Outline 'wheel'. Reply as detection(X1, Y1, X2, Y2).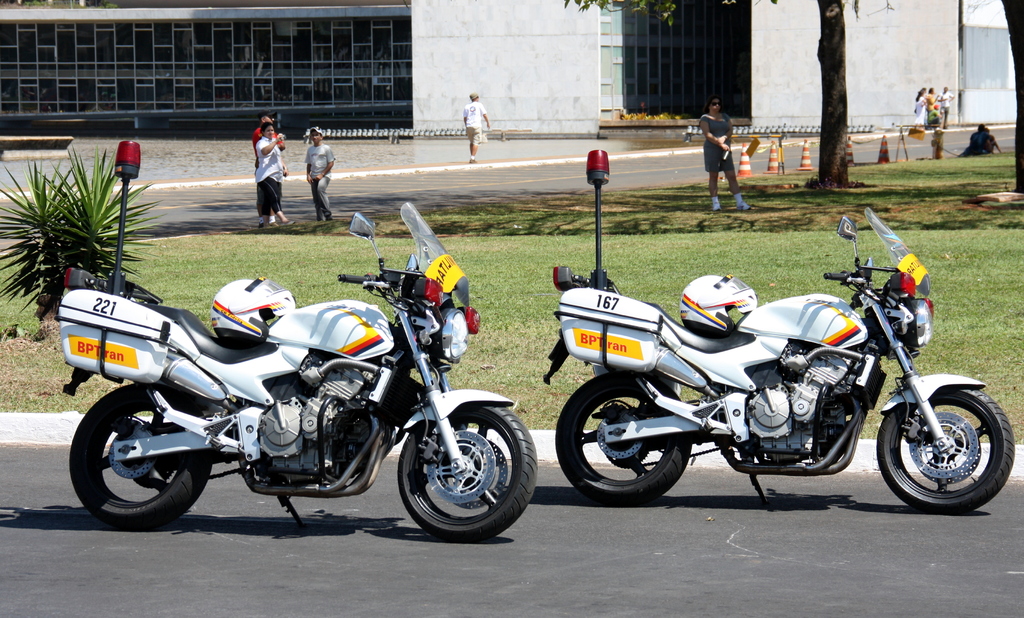
detection(66, 370, 223, 525).
